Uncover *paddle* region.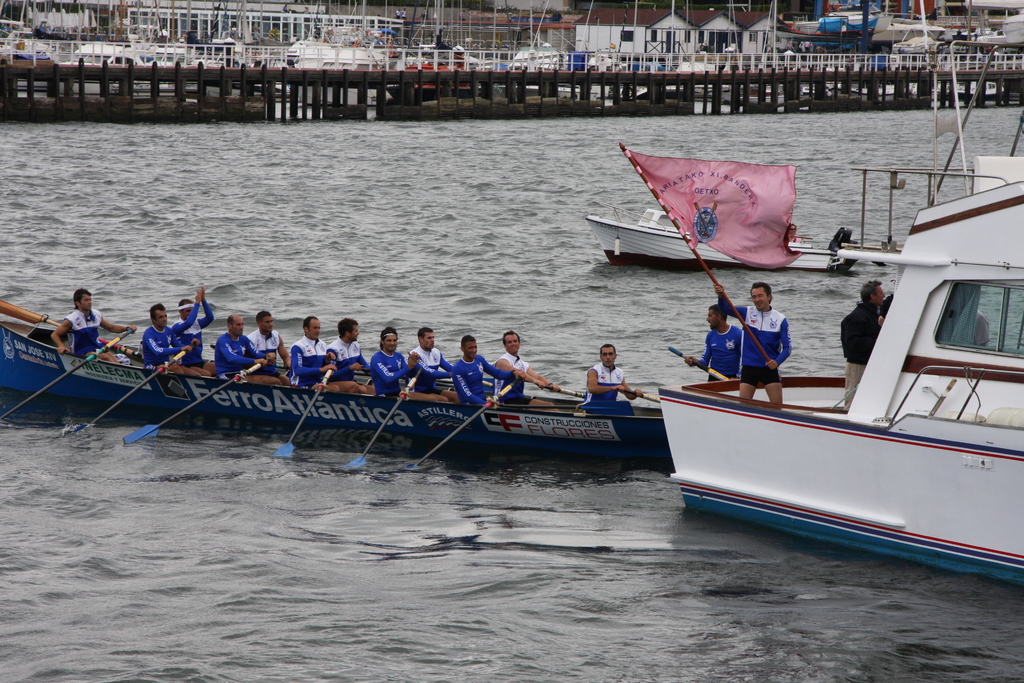
Uncovered: BBox(0, 325, 134, 422).
